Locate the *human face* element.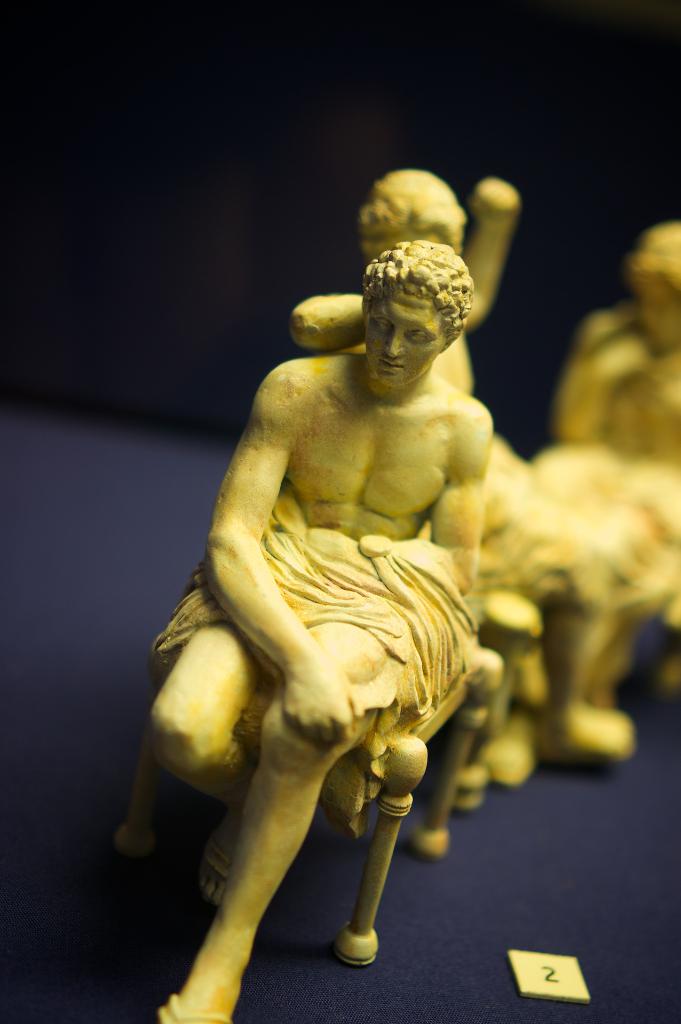
Element bbox: x1=365, y1=281, x2=442, y2=393.
